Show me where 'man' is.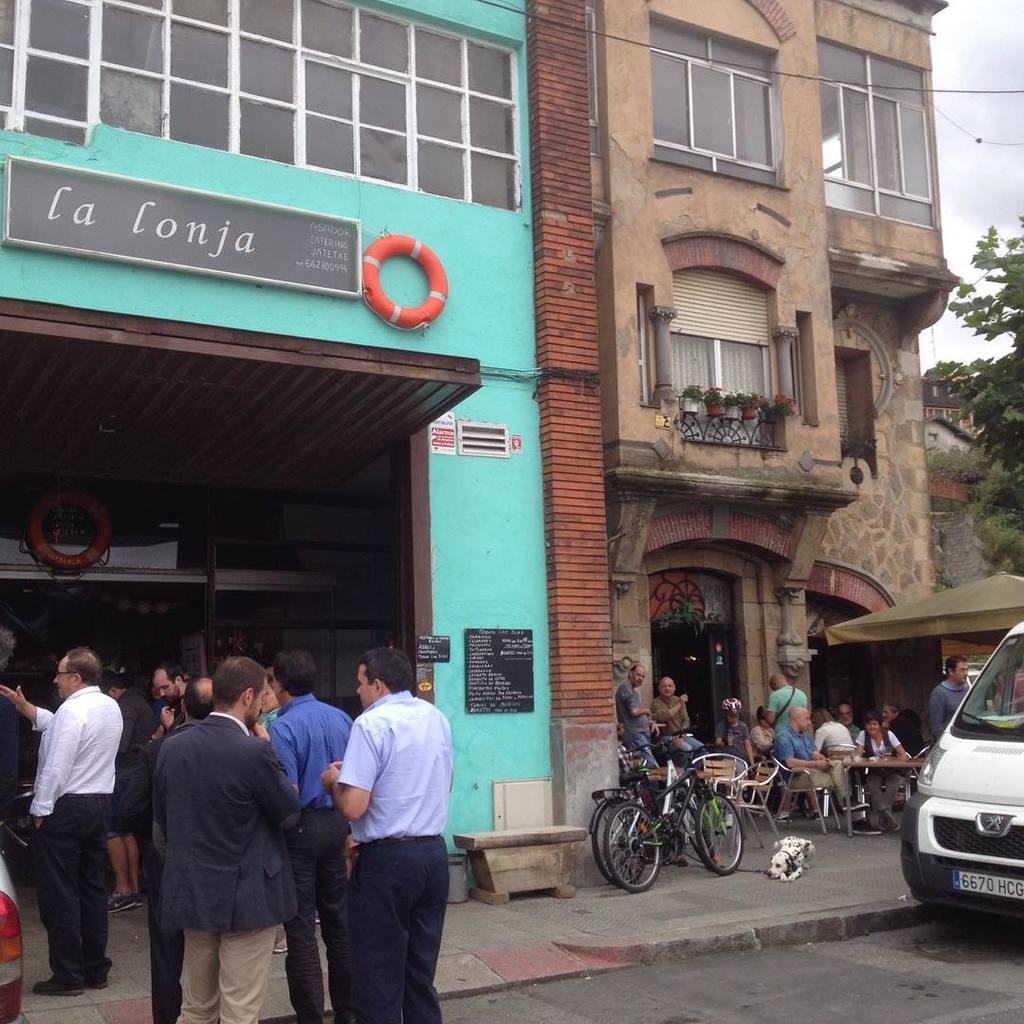
'man' is at Rect(718, 702, 754, 764).
